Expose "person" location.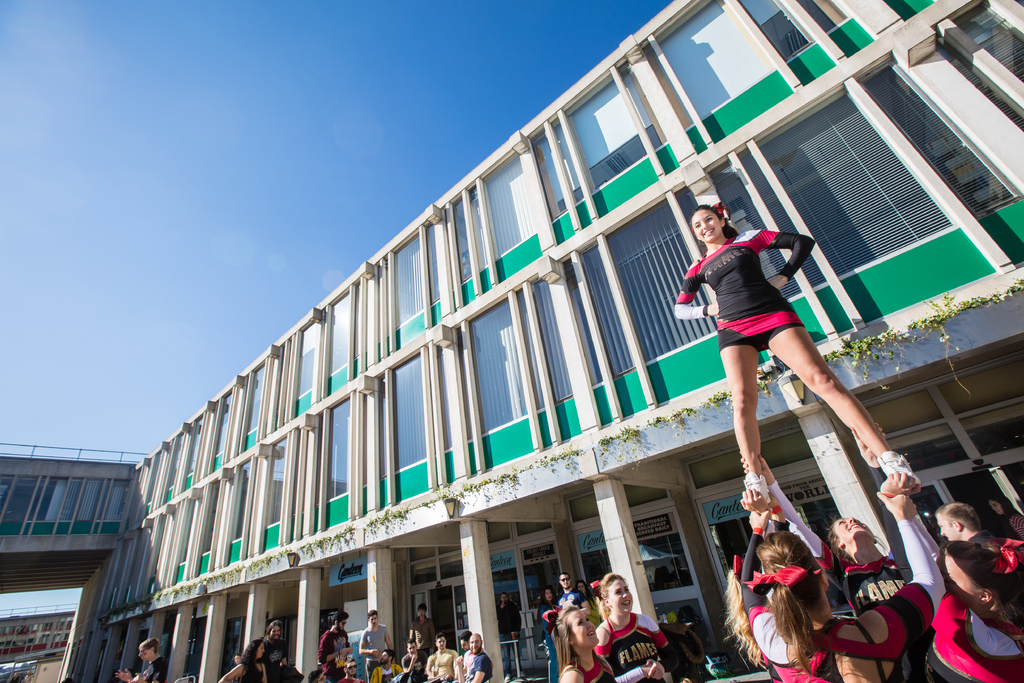
Exposed at (321, 614, 347, 677).
